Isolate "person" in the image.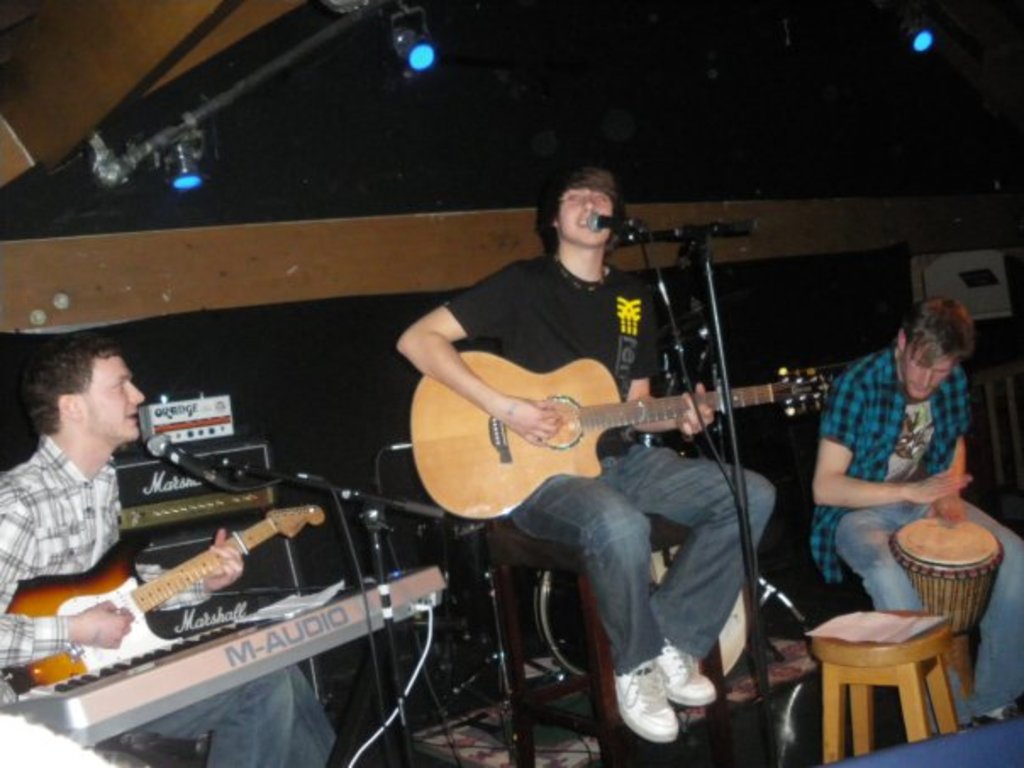
Isolated region: box(805, 295, 1022, 737).
